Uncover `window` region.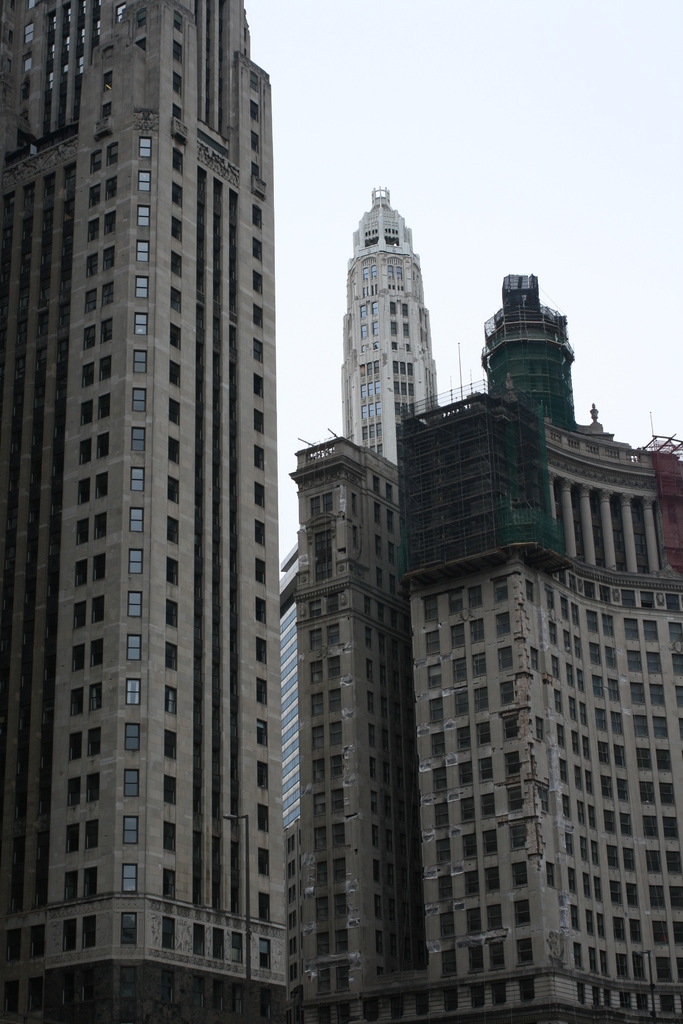
Uncovered: (x1=84, y1=322, x2=98, y2=352).
